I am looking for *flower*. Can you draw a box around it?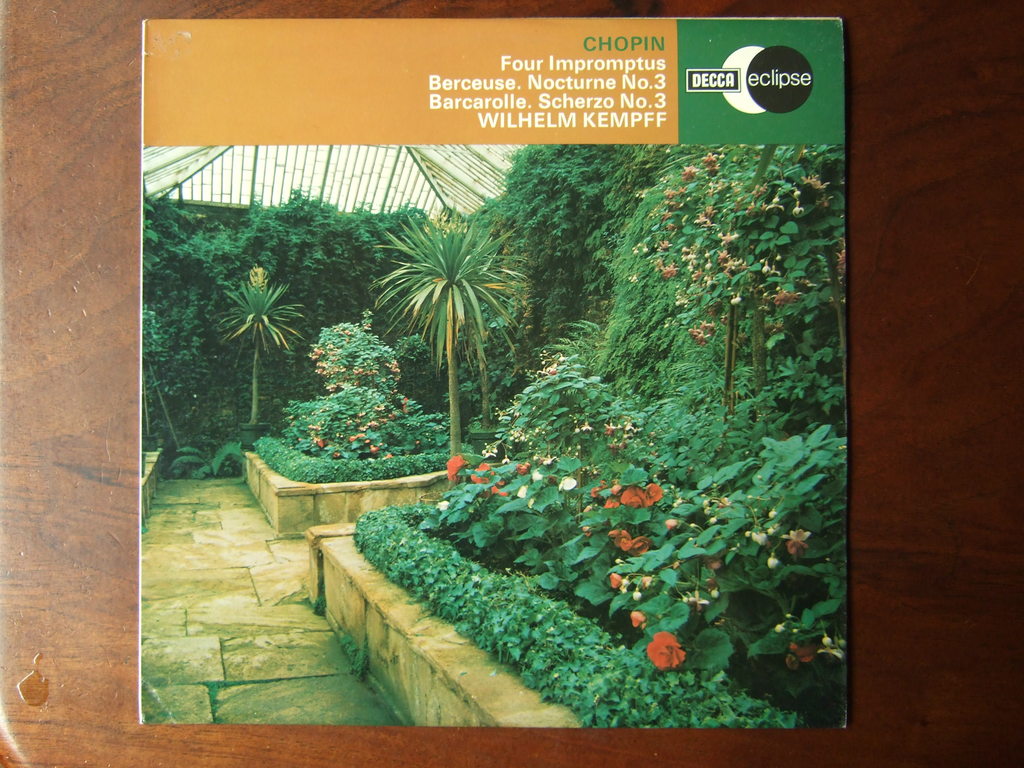
Sure, the bounding box is box(625, 614, 641, 627).
